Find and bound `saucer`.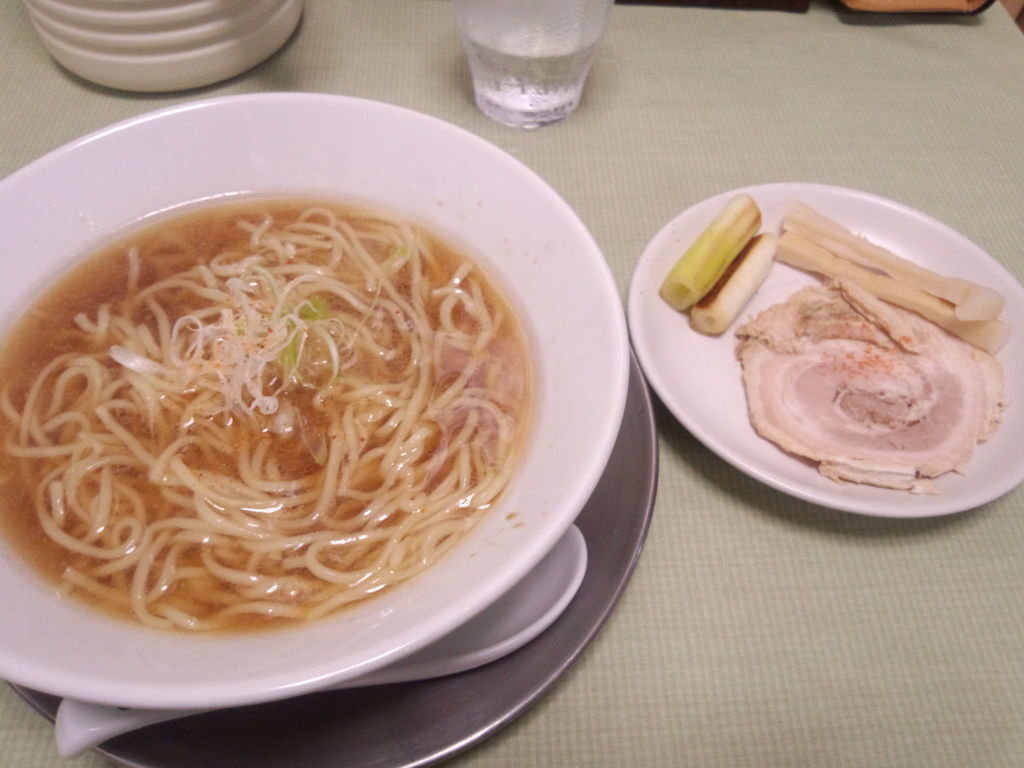
Bound: region(5, 337, 659, 767).
